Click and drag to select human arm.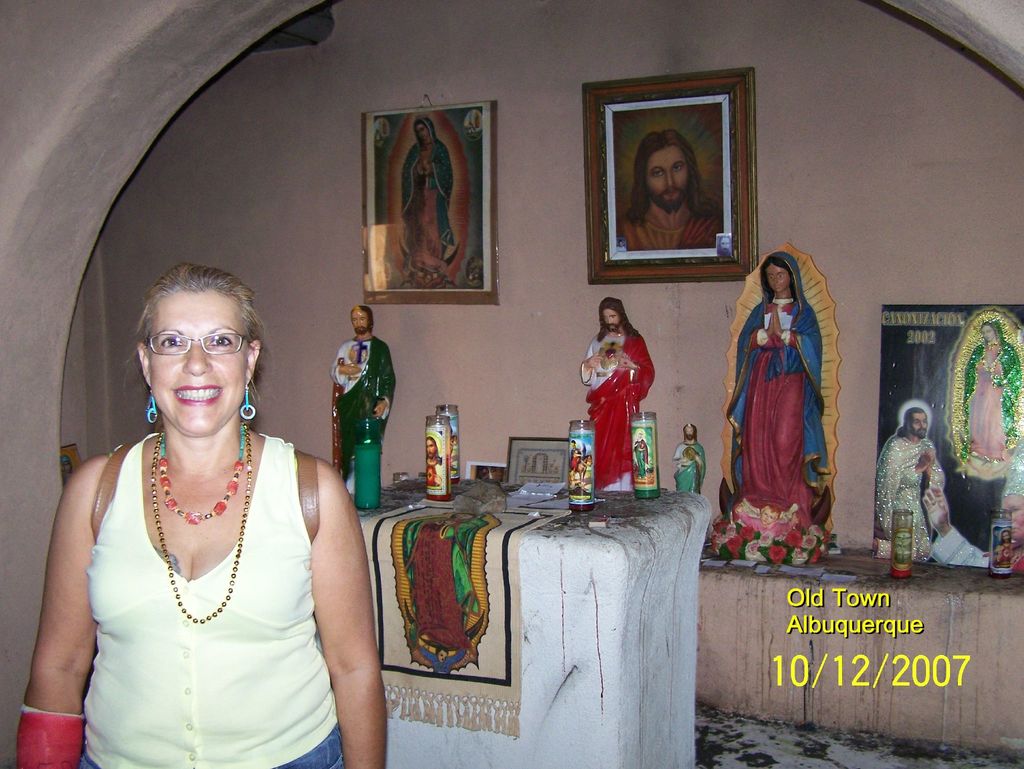
Selection: rect(408, 159, 426, 174).
